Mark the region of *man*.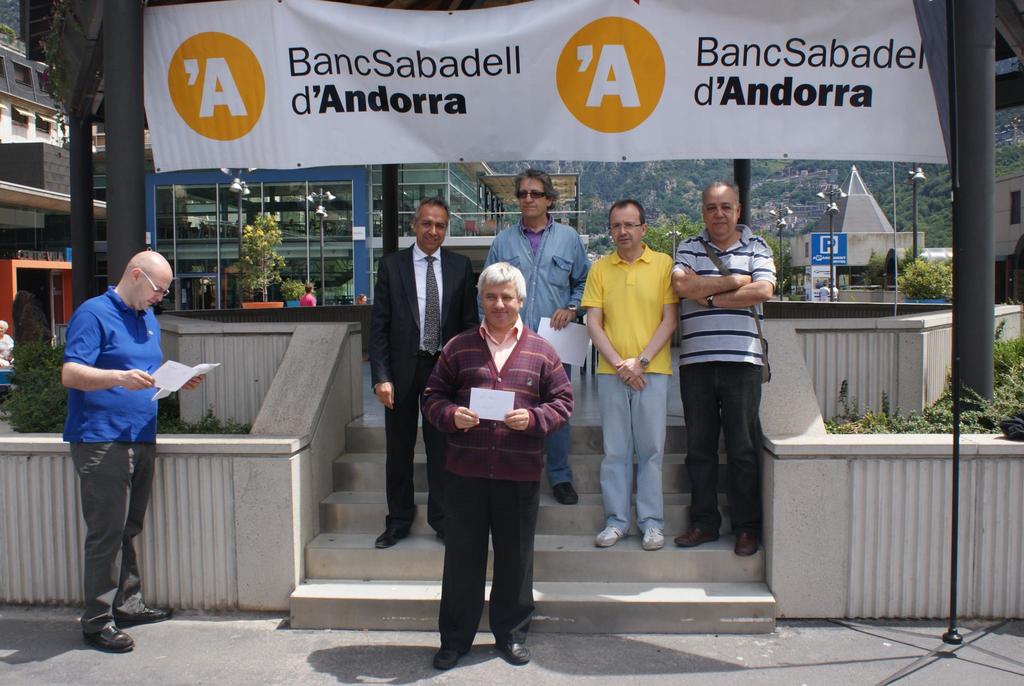
Region: 479/169/591/503.
